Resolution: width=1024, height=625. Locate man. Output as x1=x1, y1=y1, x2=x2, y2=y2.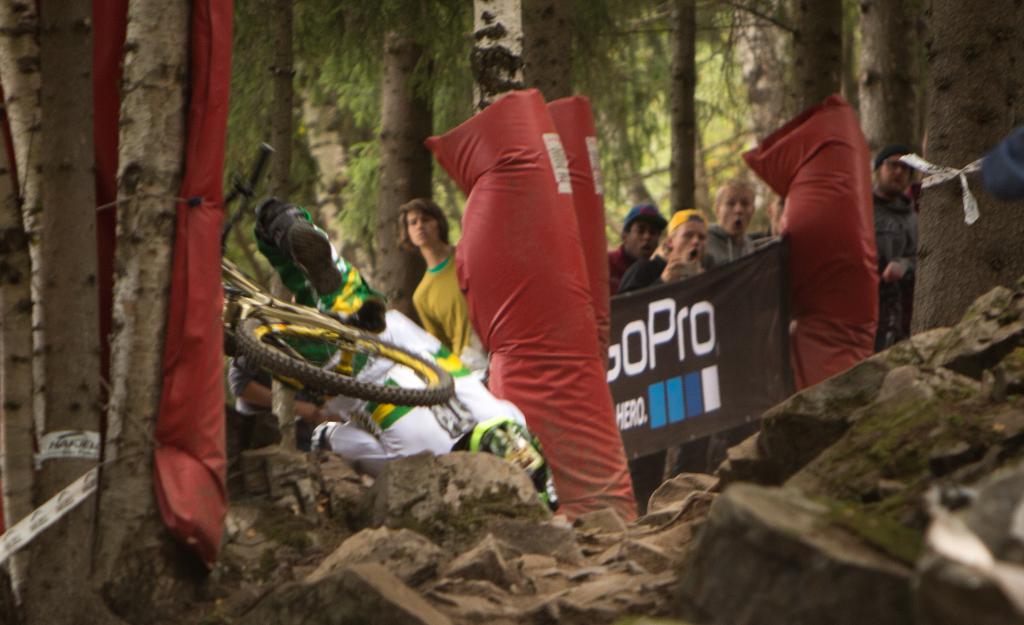
x1=257, y1=206, x2=570, y2=512.
